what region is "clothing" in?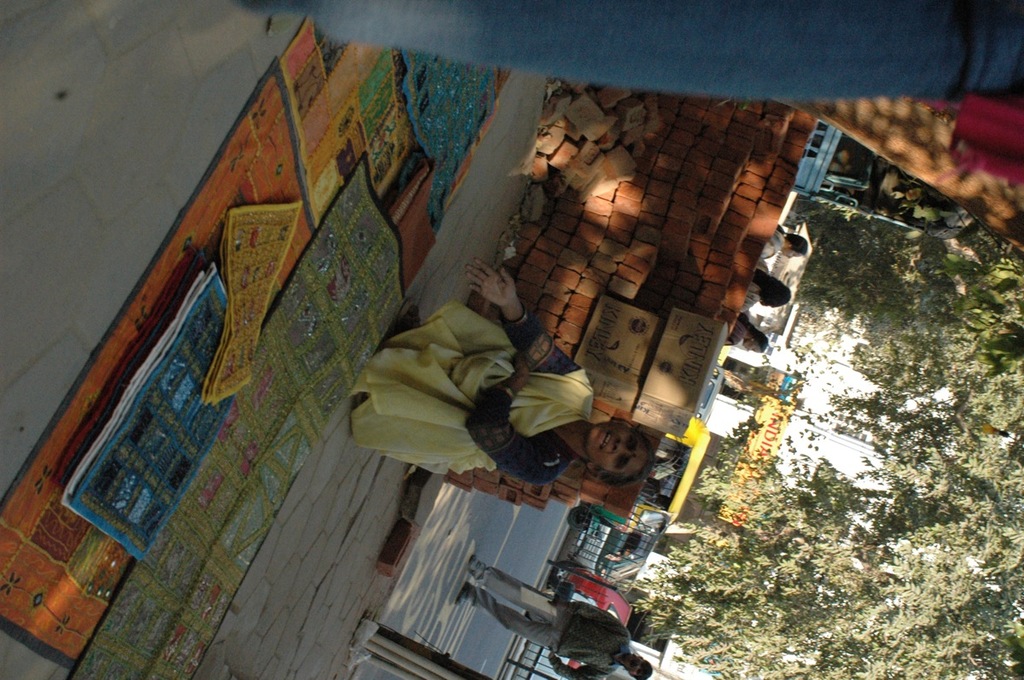
742/265/765/314.
